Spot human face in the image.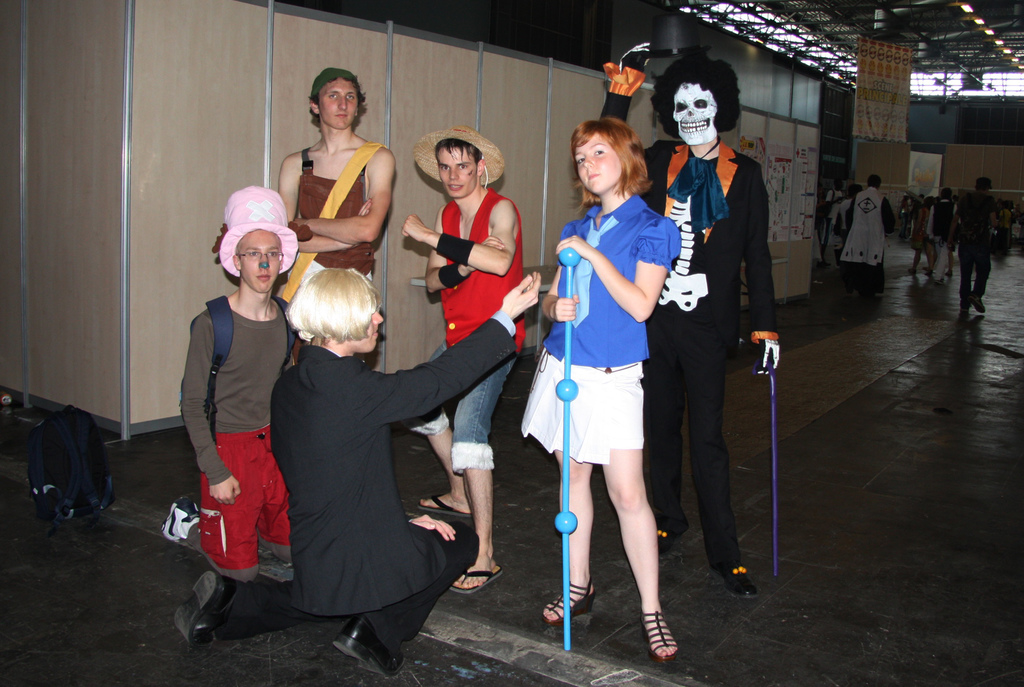
human face found at rect(435, 144, 478, 193).
